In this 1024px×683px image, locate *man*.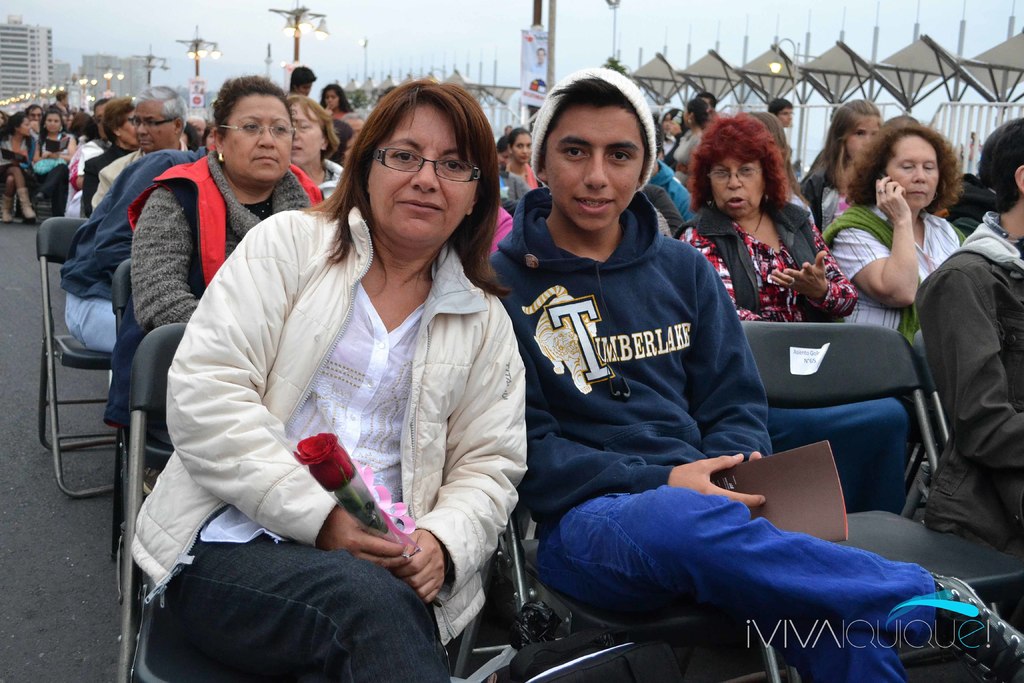
Bounding box: [92, 88, 191, 208].
